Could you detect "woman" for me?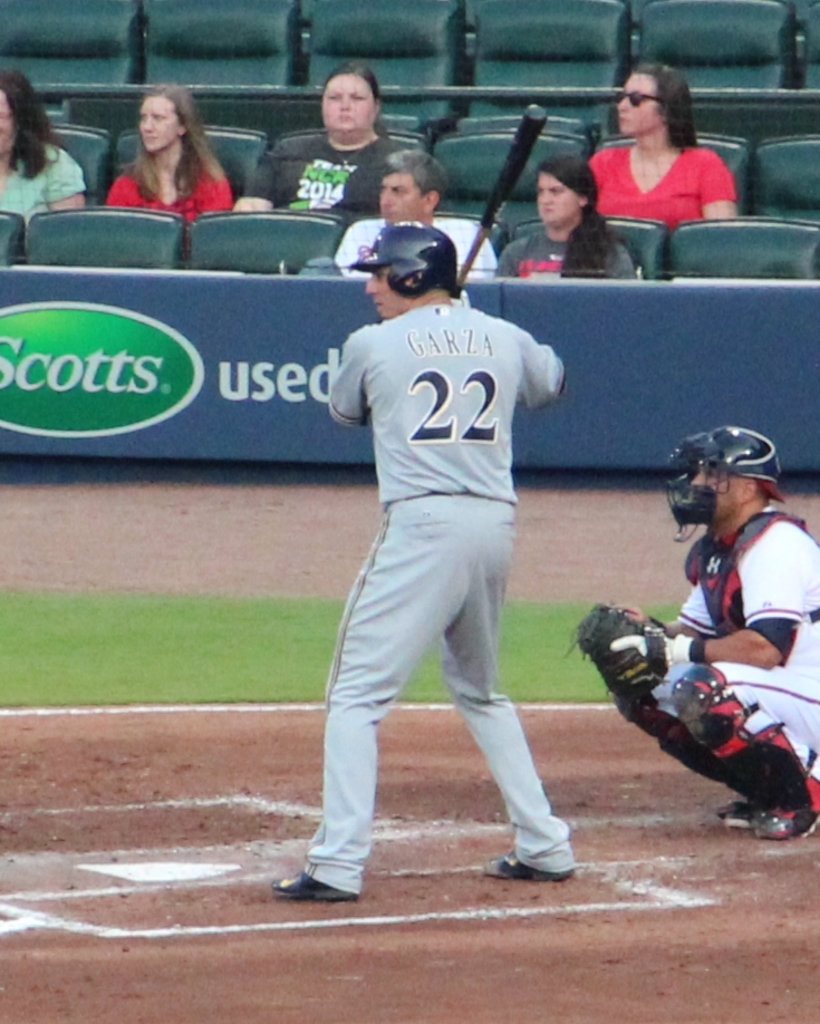
Detection result: crop(231, 67, 414, 226).
